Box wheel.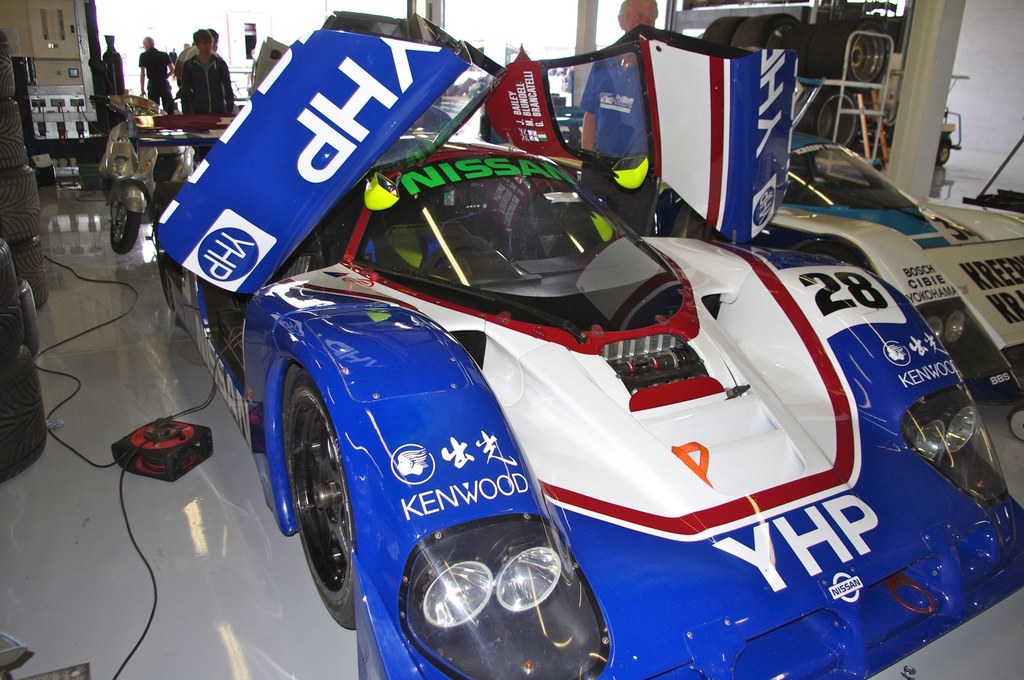
x1=808, y1=17, x2=887, y2=94.
